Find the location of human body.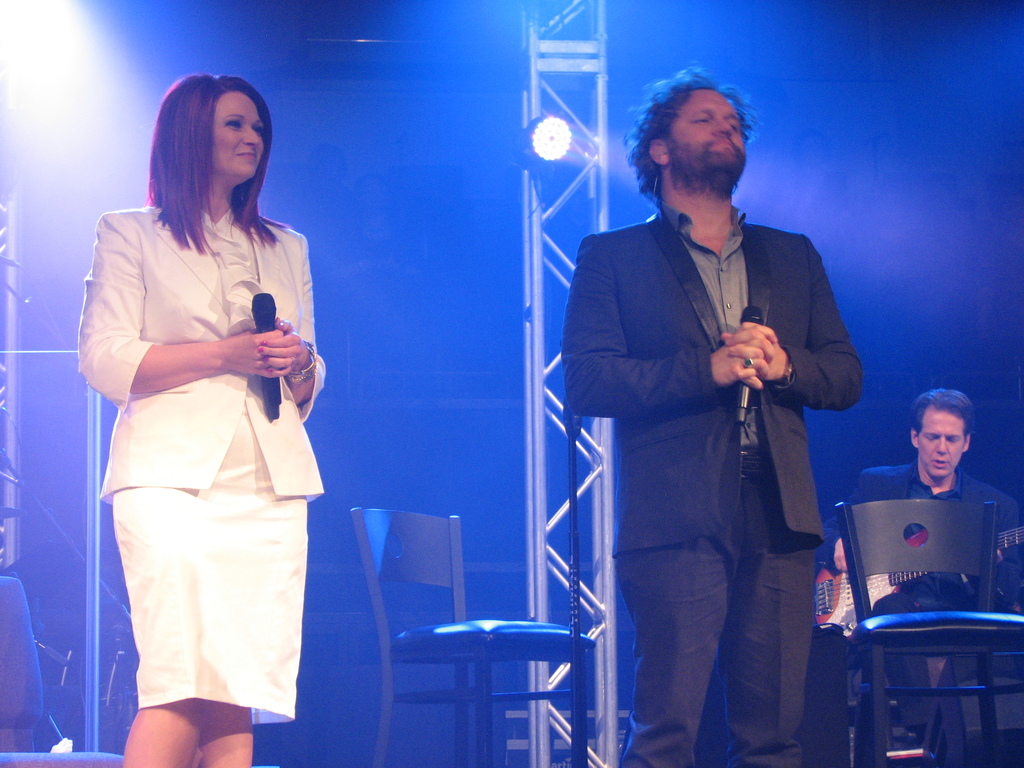
Location: crop(79, 100, 314, 767).
